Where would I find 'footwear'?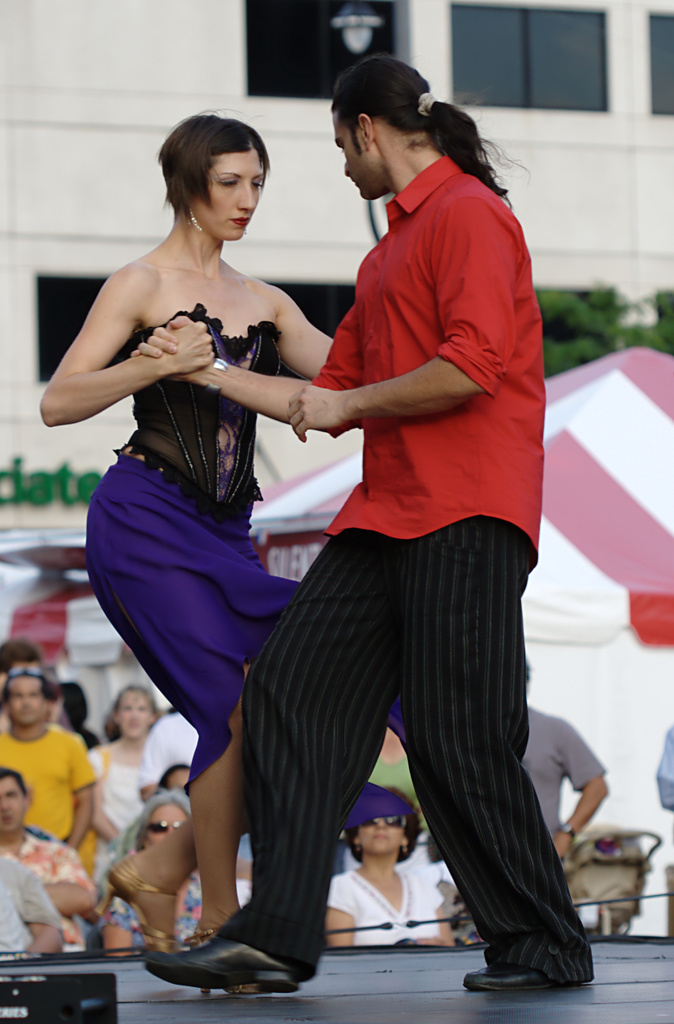
At <region>145, 924, 309, 991</region>.
